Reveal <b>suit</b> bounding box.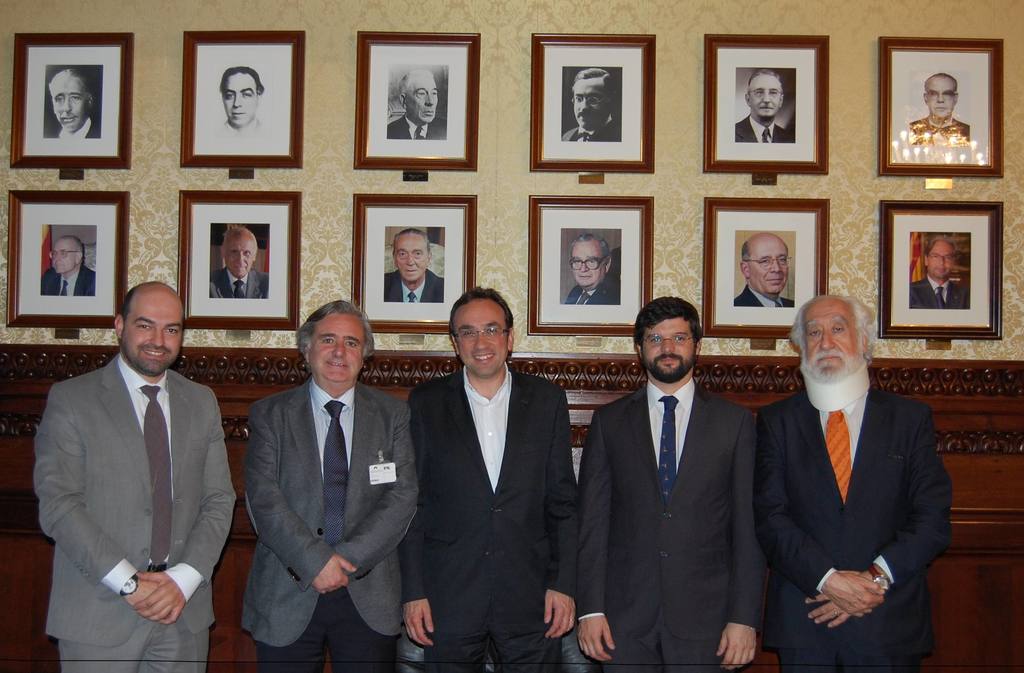
Revealed: 561:111:621:142.
